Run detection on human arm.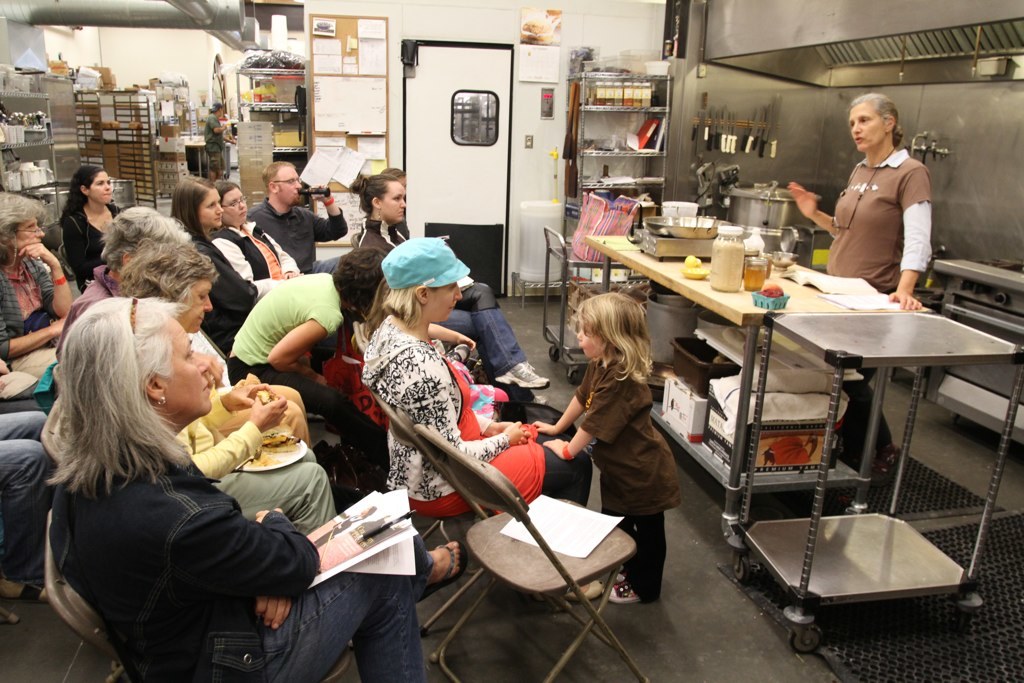
Result: 543/368/623/464.
